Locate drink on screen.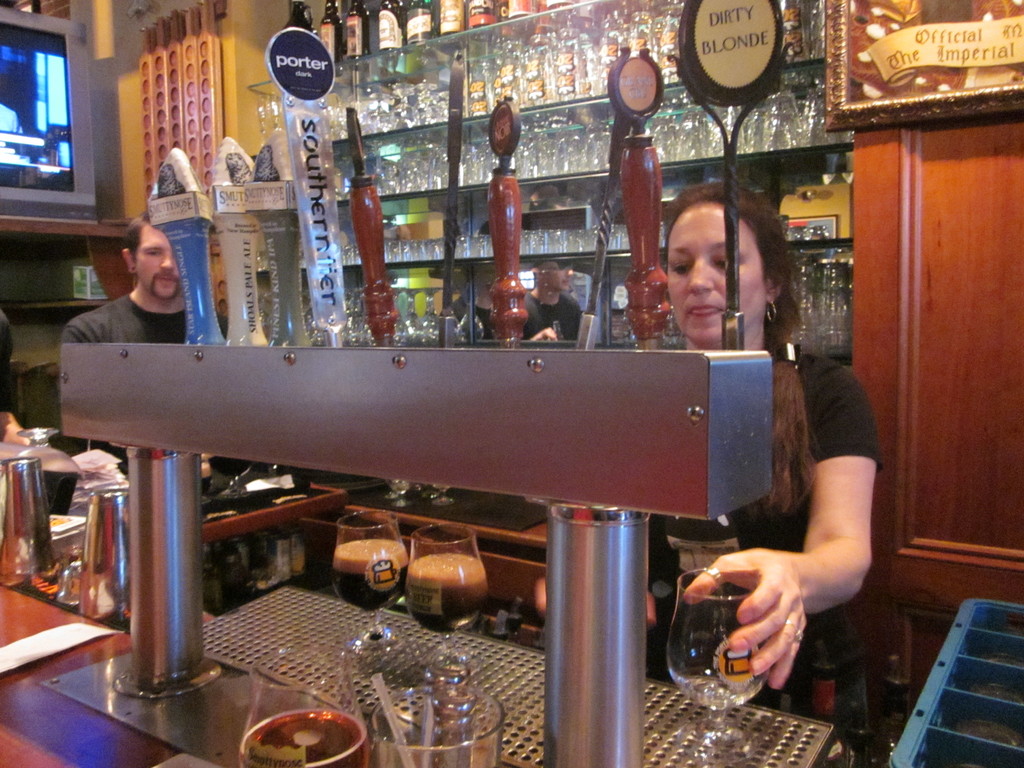
On screen at x1=436, y1=0, x2=466, y2=40.
